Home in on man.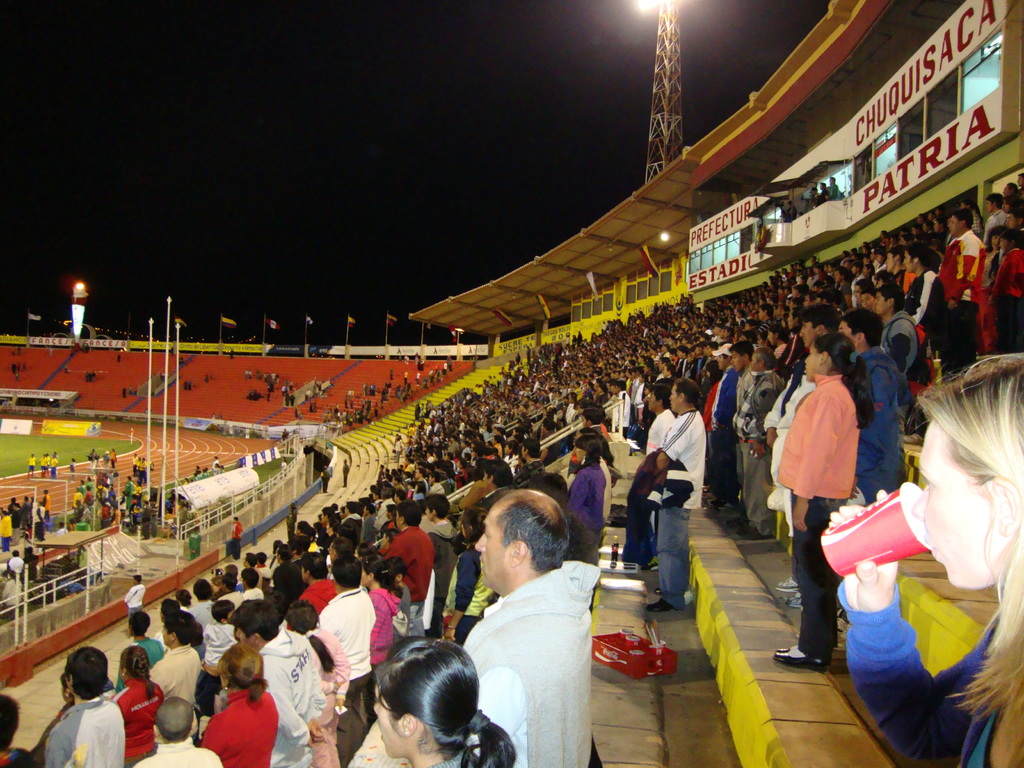
Homed in at <region>414, 467, 428, 495</region>.
